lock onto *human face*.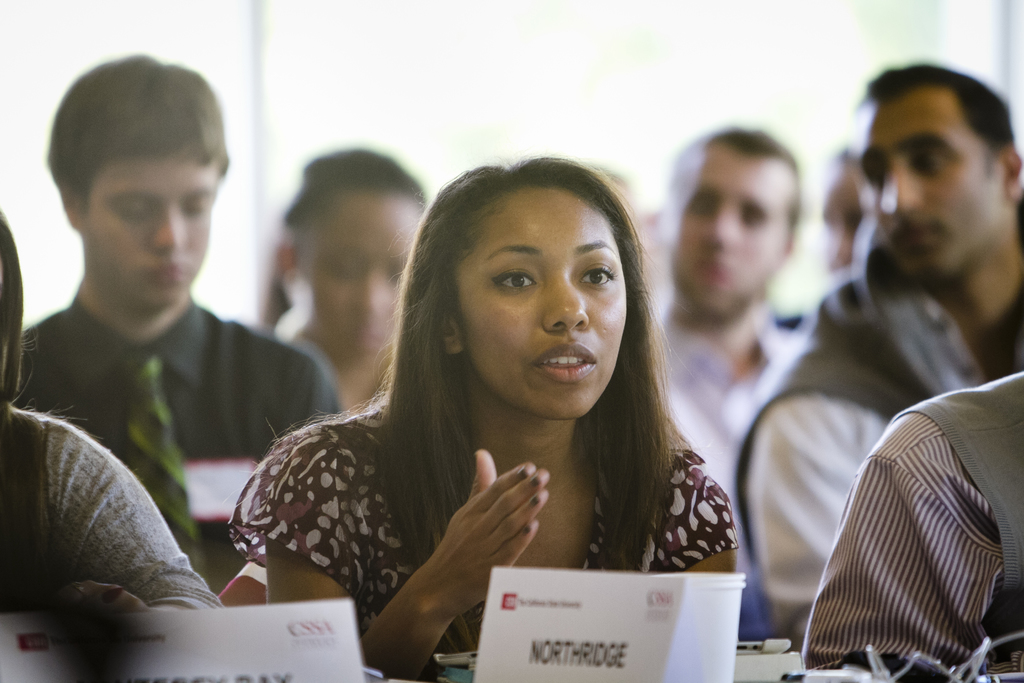
Locked: {"left": 467, "top": 189, "right": 628, "bottom": 420}.
